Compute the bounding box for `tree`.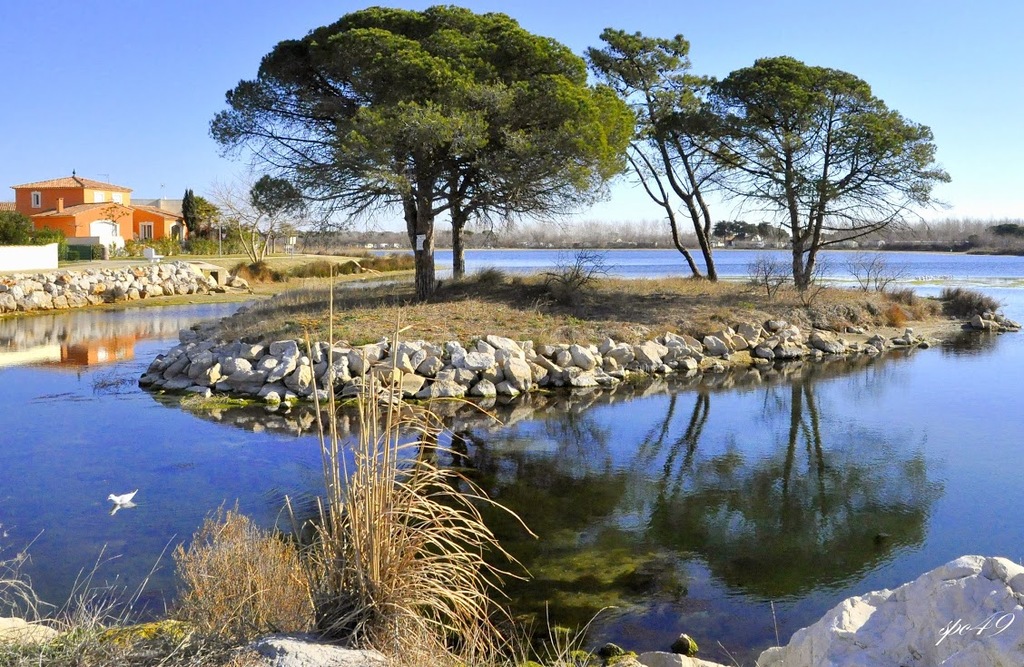
{"x1": 608, "y1": 25, "x2": 747, "y2": 281}.
